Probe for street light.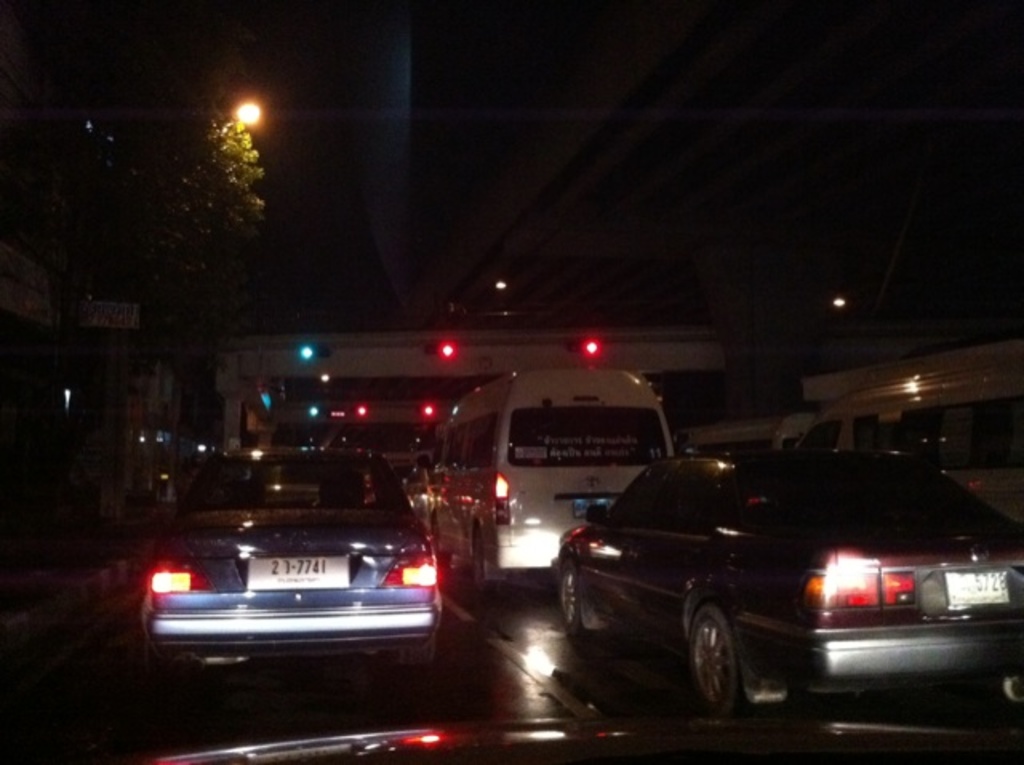
Probe result: x1=144 y1=101 x2=270 y2=405.
